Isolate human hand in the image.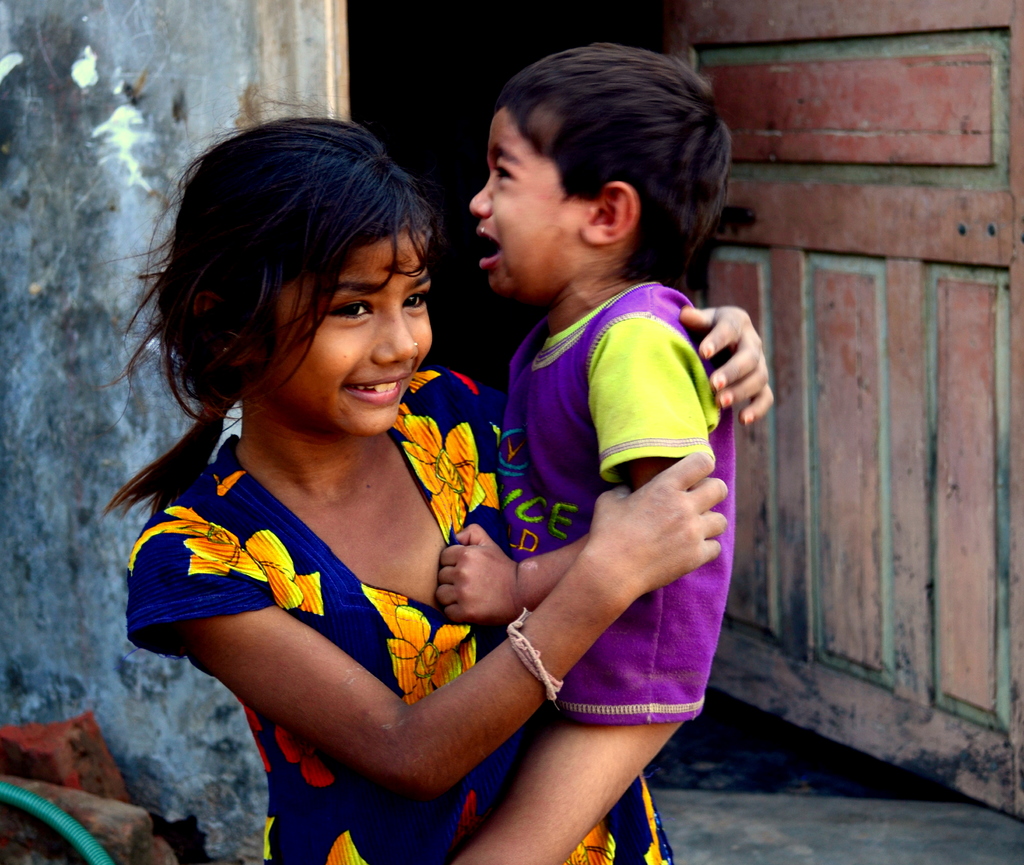
Isolated region: 429,518,504,615.
